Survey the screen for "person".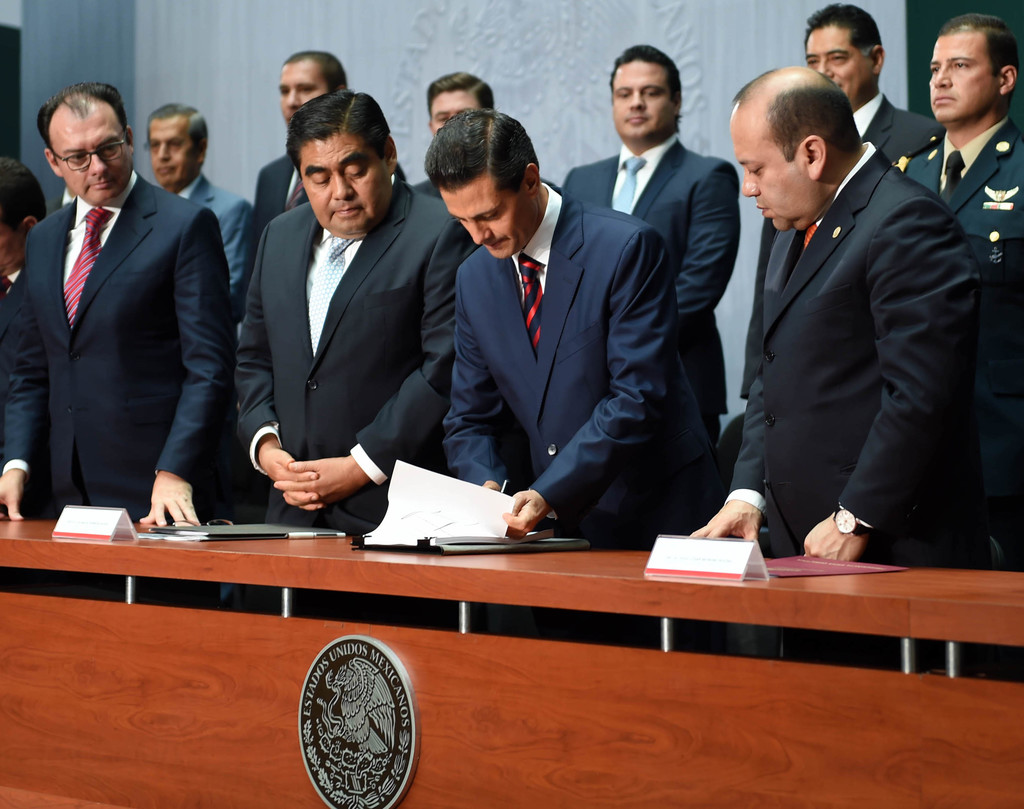
Survey found: bbox(24, 85, 268, 571).
